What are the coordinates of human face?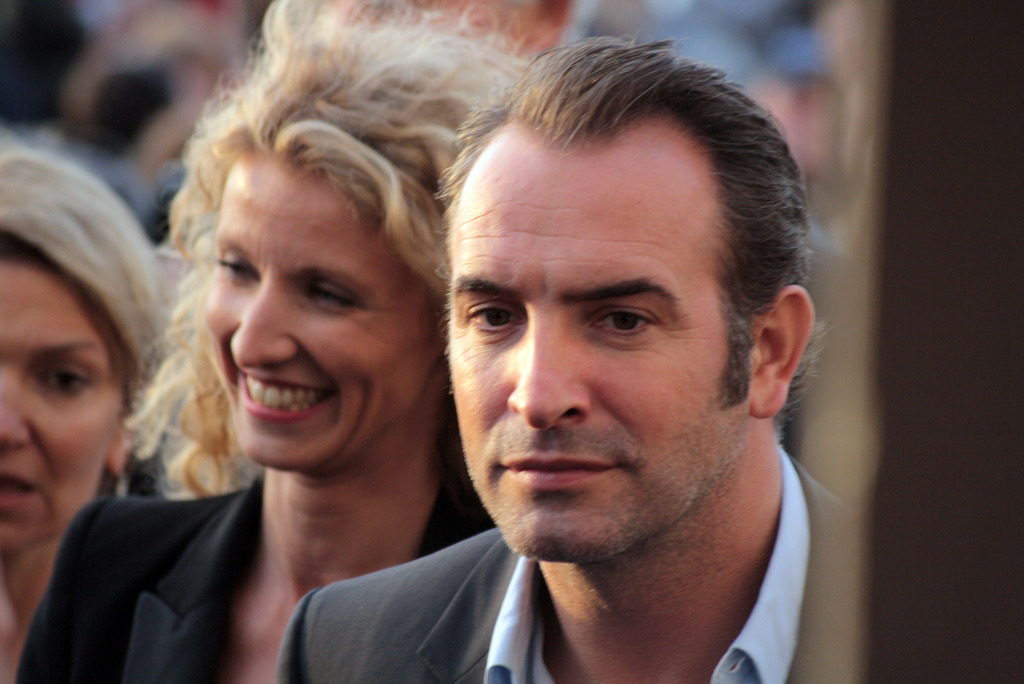
(x1=446, y1=130, x2=750, y2=564).
